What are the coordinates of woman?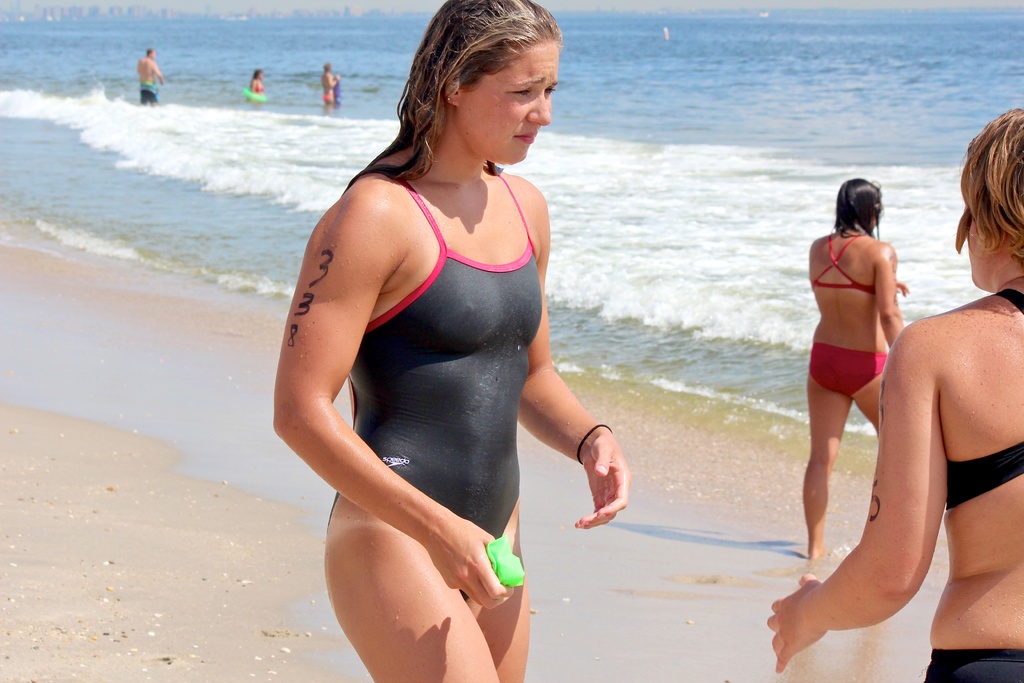
{"left": 799, "top": 173, "right": 911, "bottom": 562}.
